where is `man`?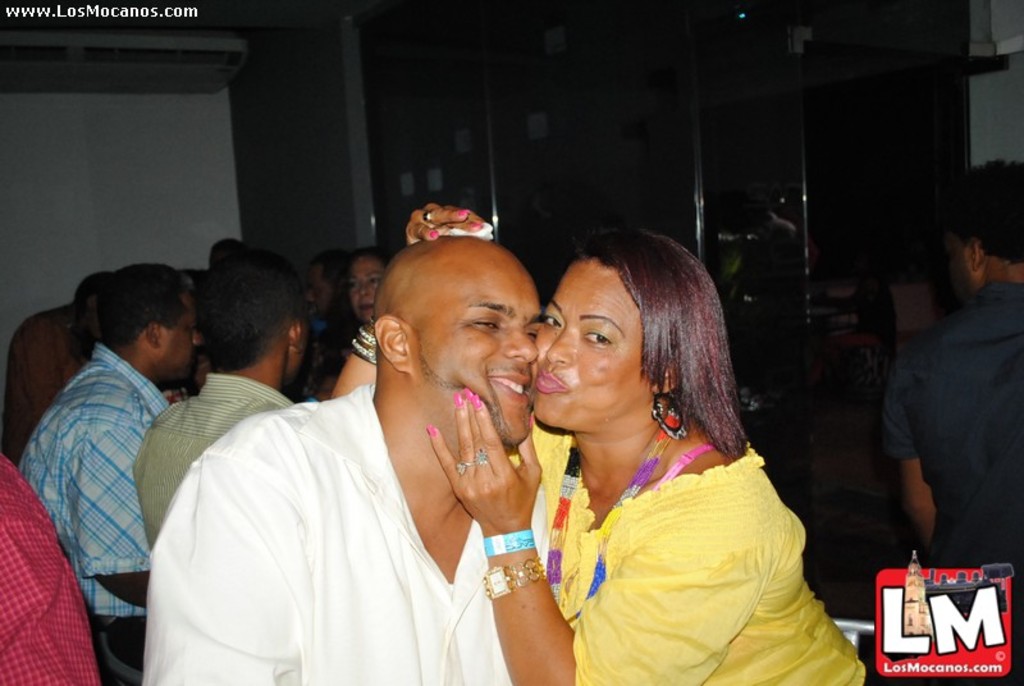
{"left": 84, "top": 179, "right": 607, "bottom": 685}.
